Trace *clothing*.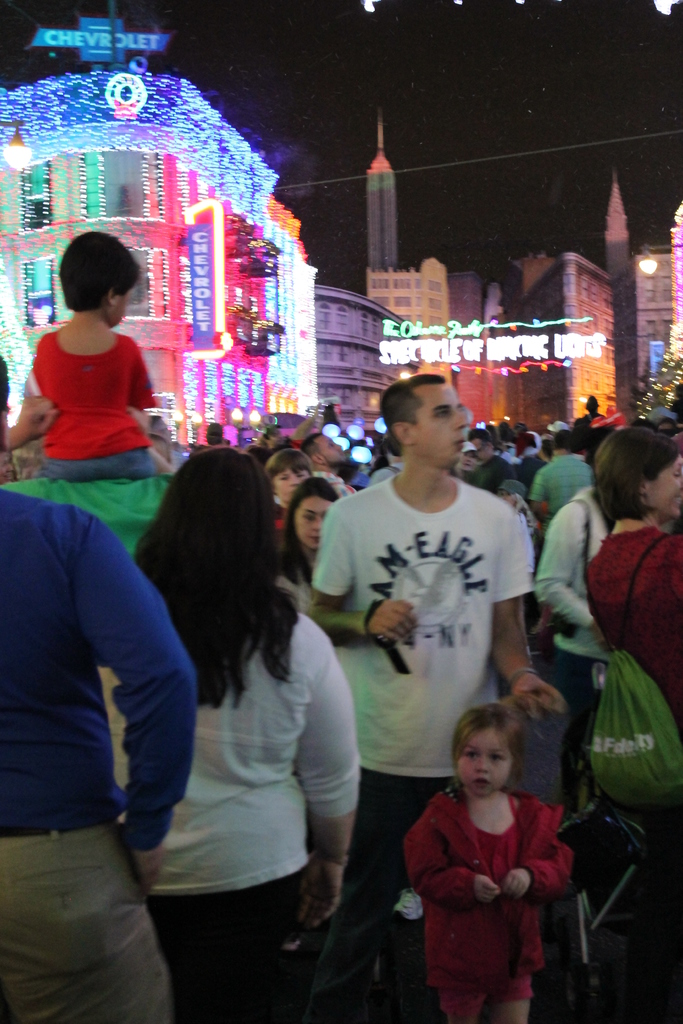
Traced to {"left": 0, "top": 495, "right": 200, "bottom": 1023}.
